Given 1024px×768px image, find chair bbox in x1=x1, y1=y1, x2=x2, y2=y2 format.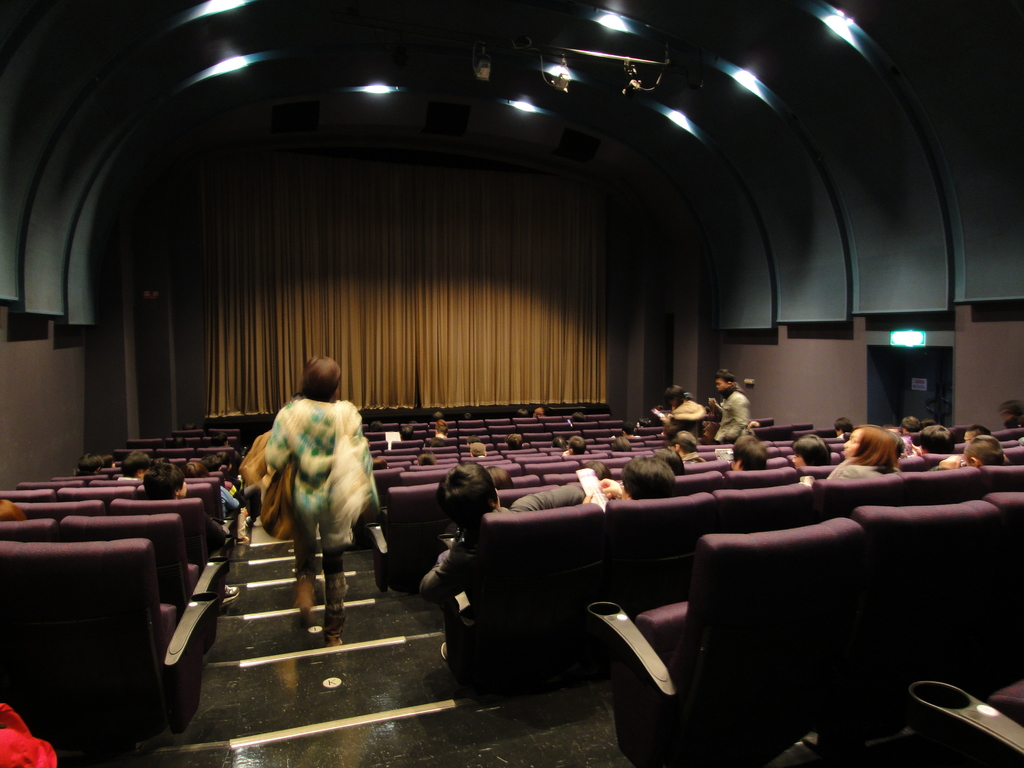
x1=593, y1=513, x2=915, y2=762.
